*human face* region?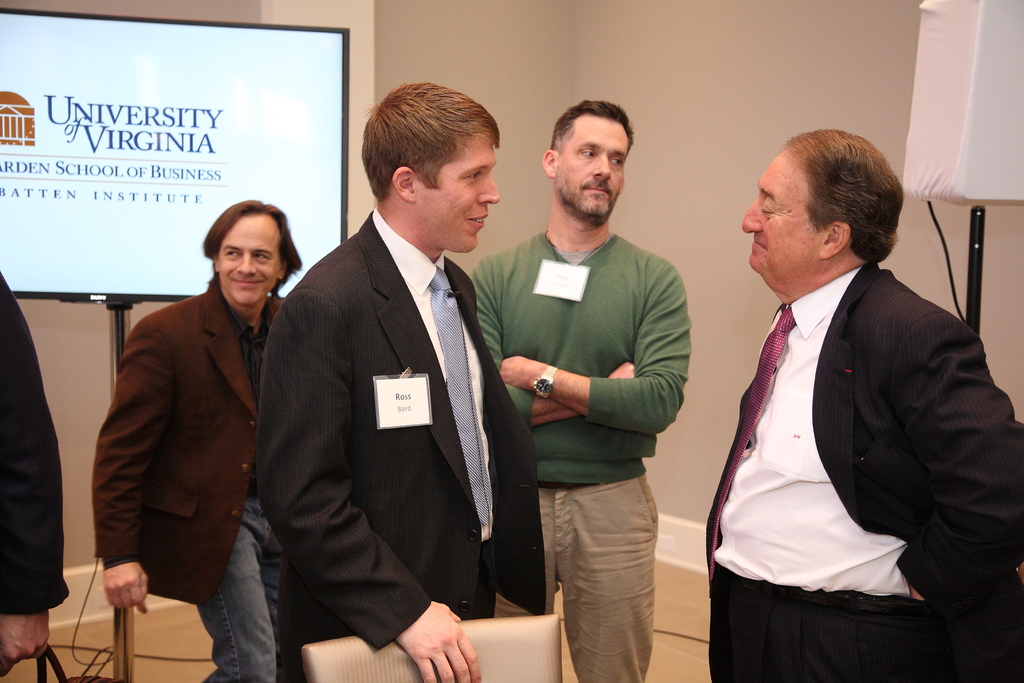
region(211, 213, 282, 309)
